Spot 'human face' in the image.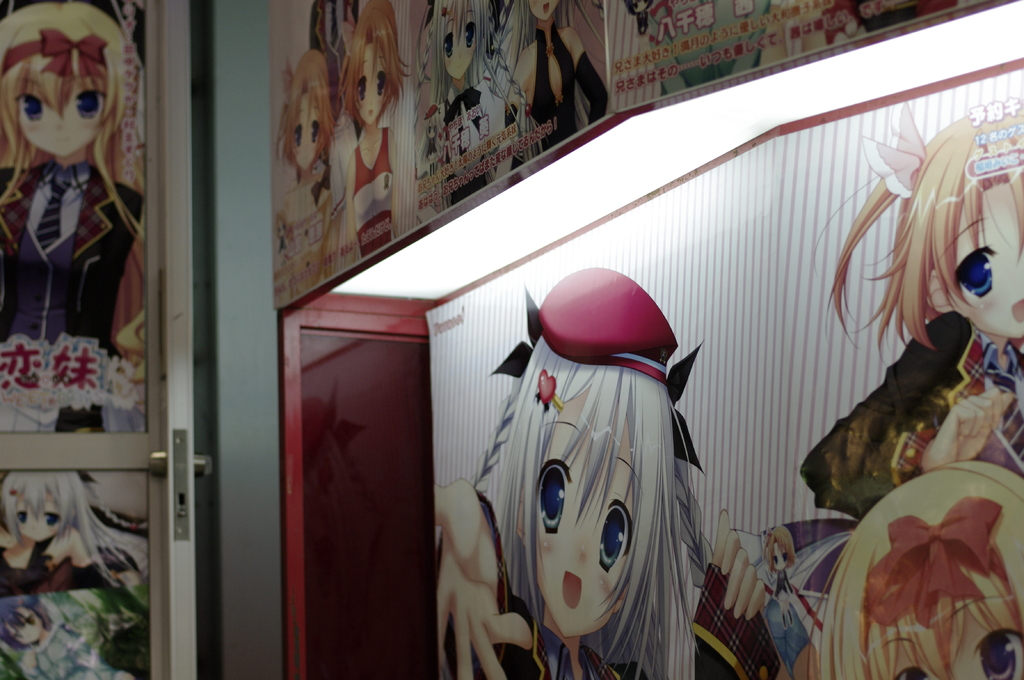
'human face' found at (290, 98, 325, 170).
